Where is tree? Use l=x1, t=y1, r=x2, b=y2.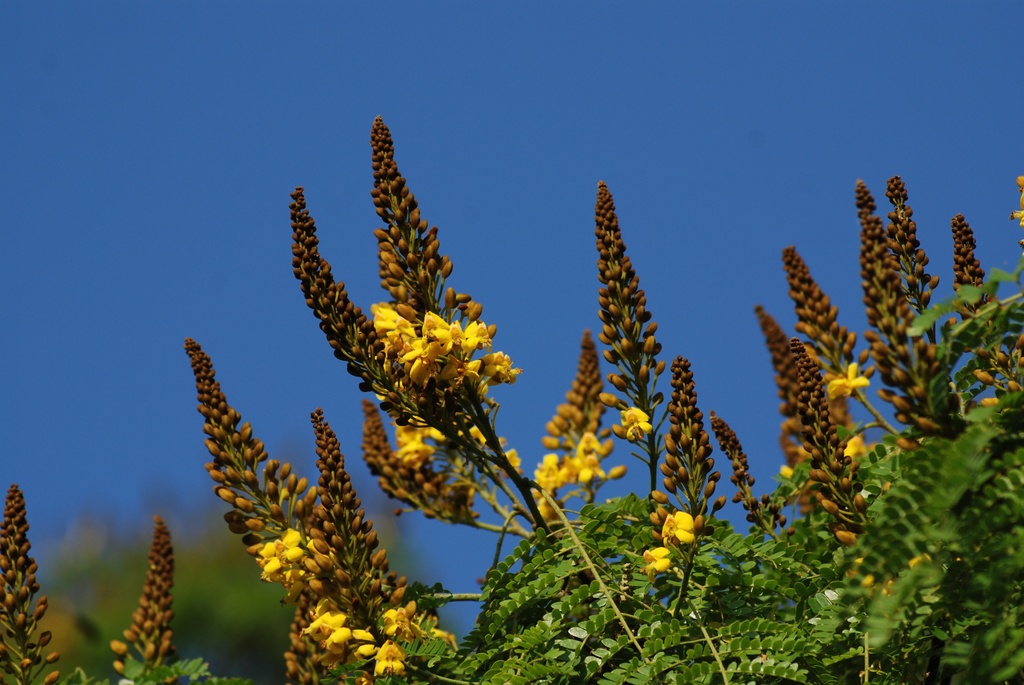
l=0, t=110, r=1021, b=684.
